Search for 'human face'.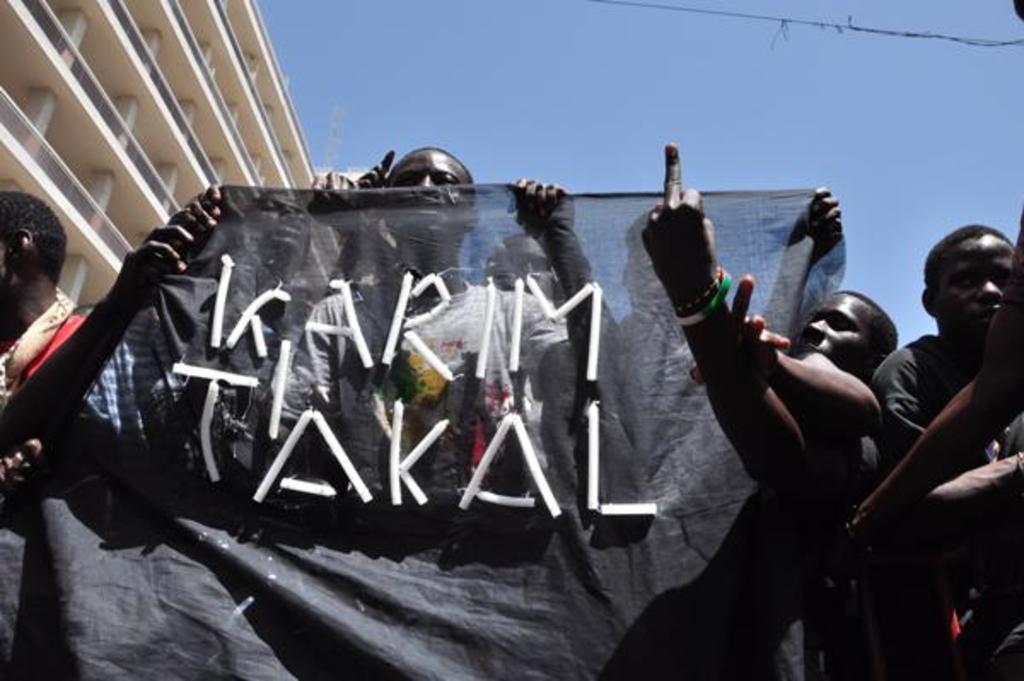
Found at <bbox>804, 295, 877, 370</bbox>.
